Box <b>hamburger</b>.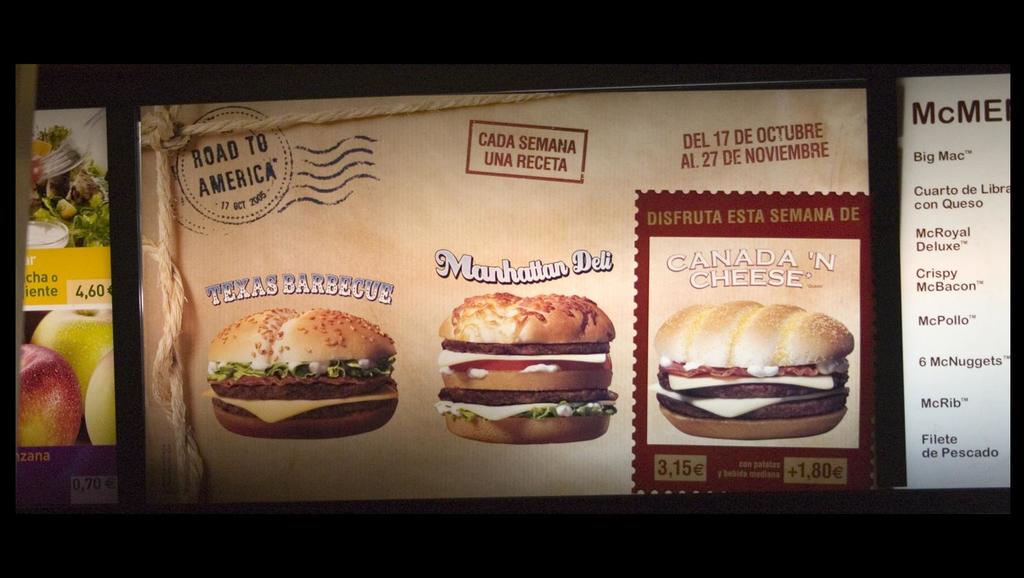
box=[201, 309, 400, 441].
